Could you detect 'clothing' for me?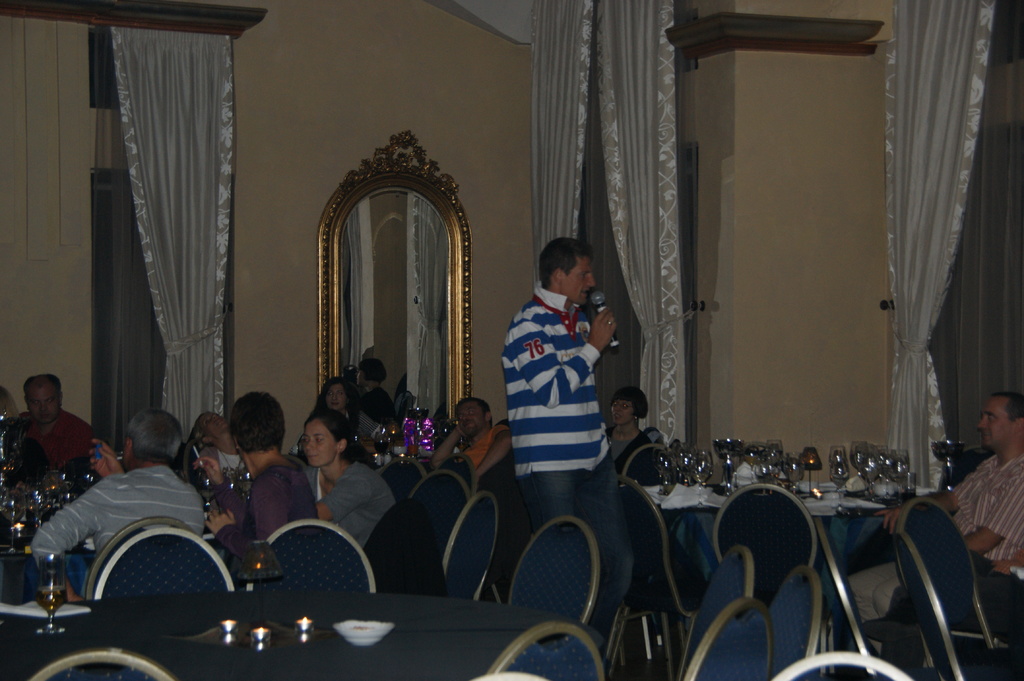
Detection result: locate(460, 408, 510, 497).
